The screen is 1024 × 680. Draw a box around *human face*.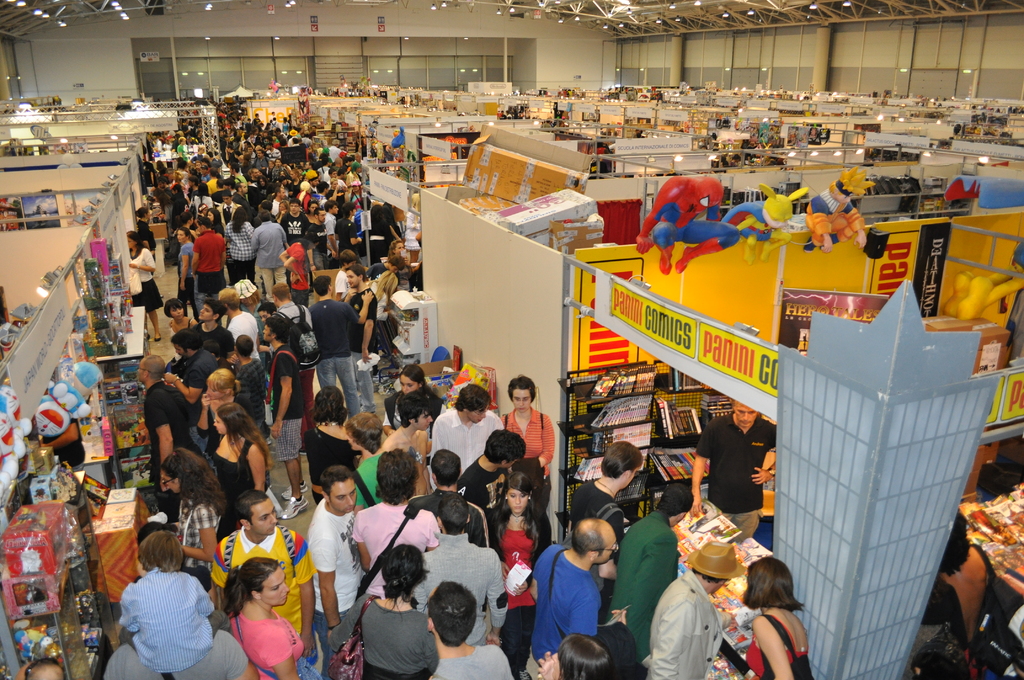
399/376/424/390.
